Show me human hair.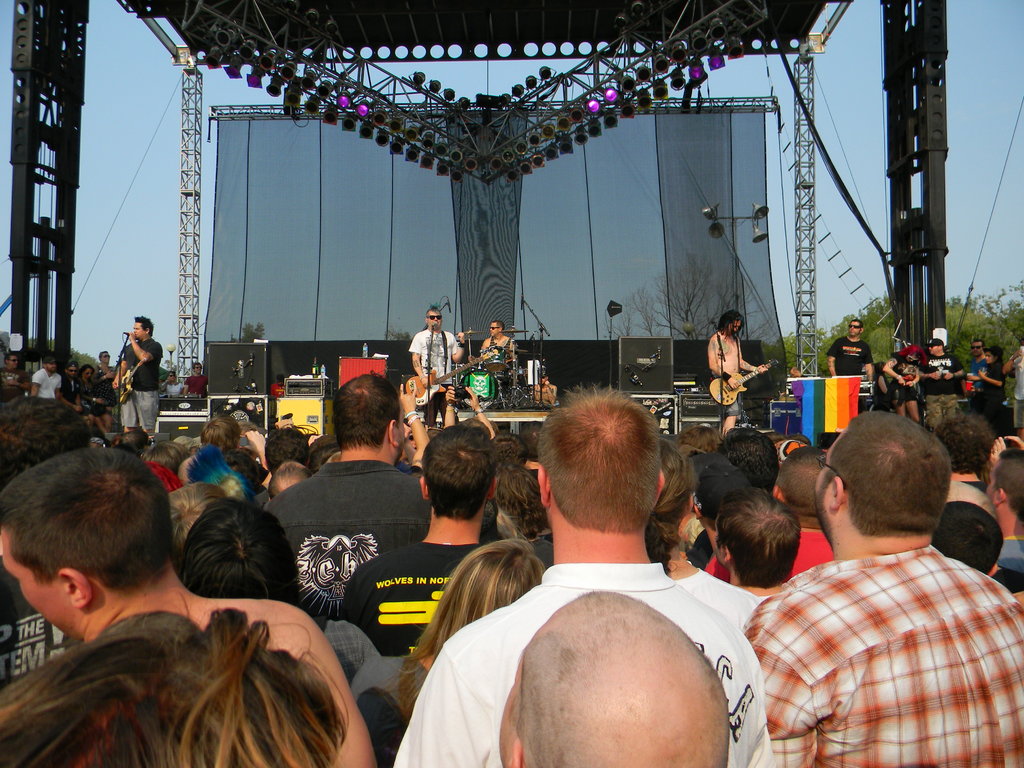
human hair is here: 936/412/993/474.
